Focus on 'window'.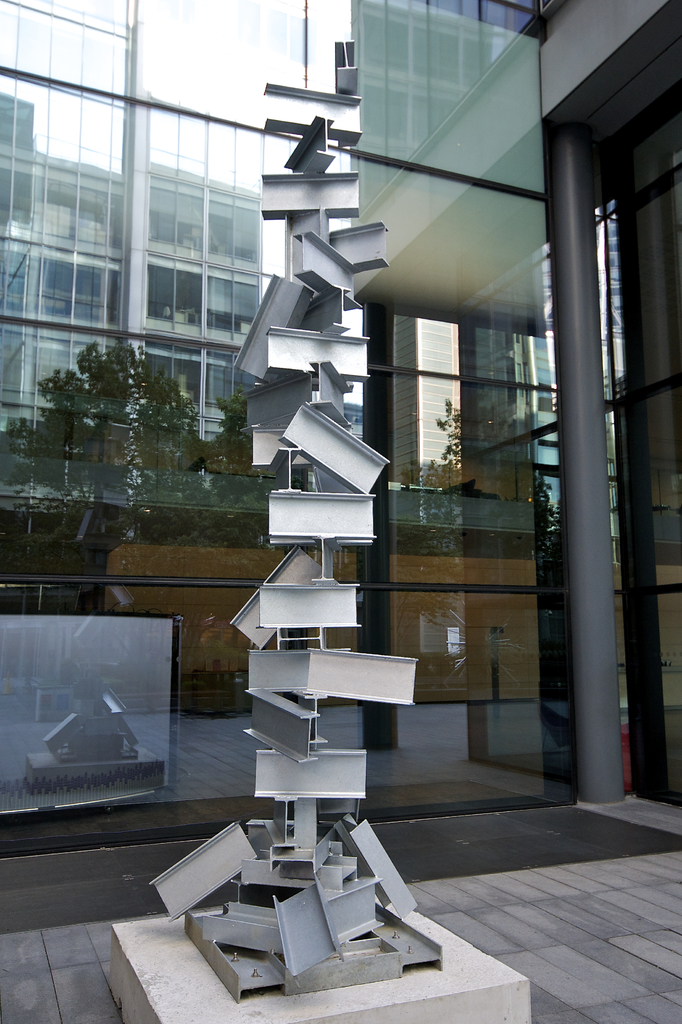
Focused at select_region(146, 248, 174, 325).
